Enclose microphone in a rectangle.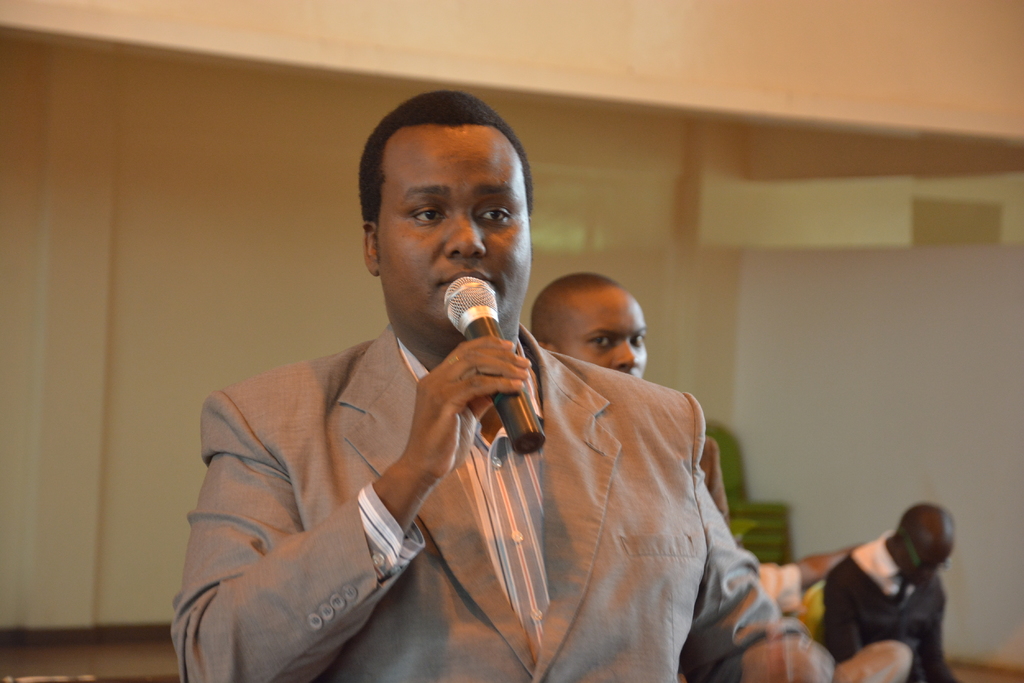
442/275/545/455.
